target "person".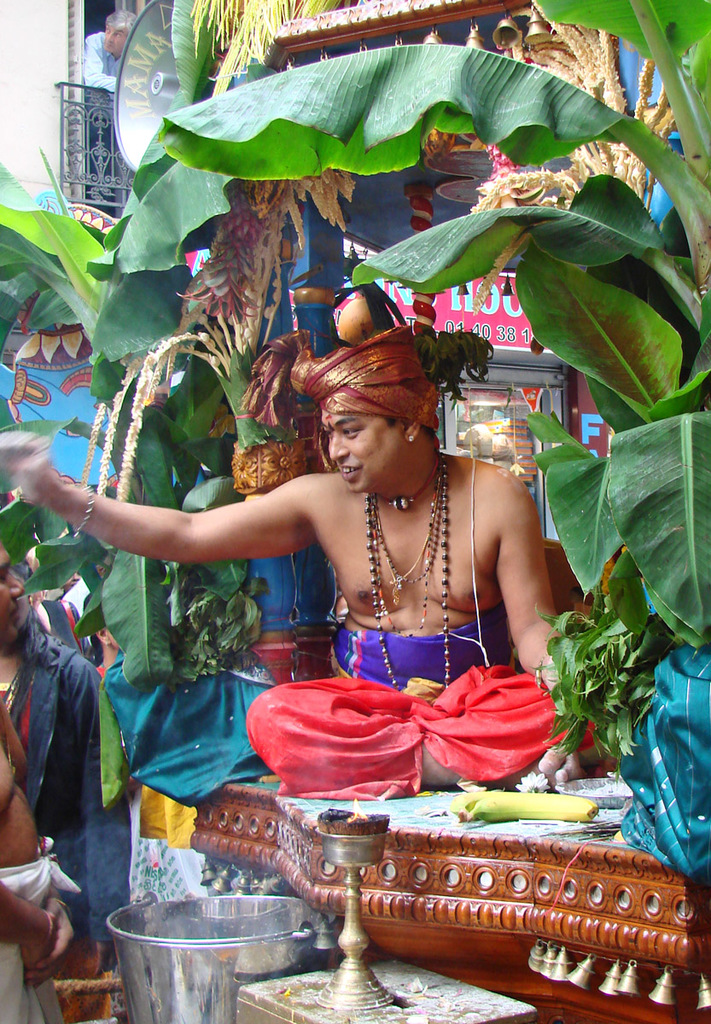
Target region: detection(23, 323, 582, 800).
